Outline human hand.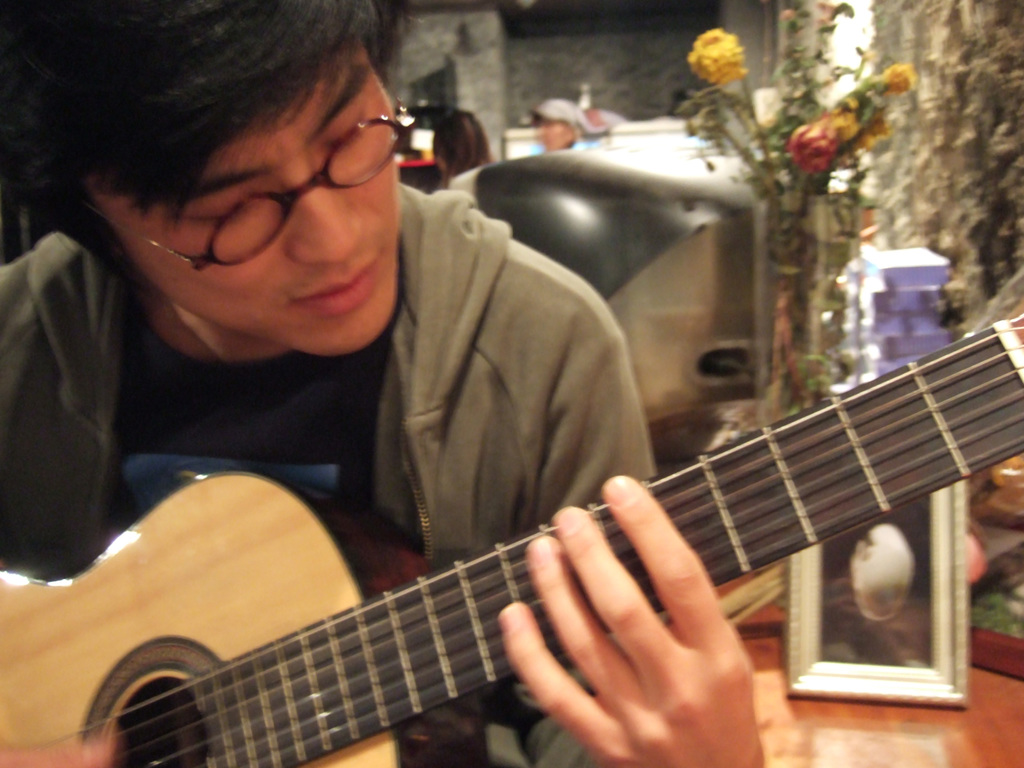
Outline: locate(0, 719, 122, 767).
